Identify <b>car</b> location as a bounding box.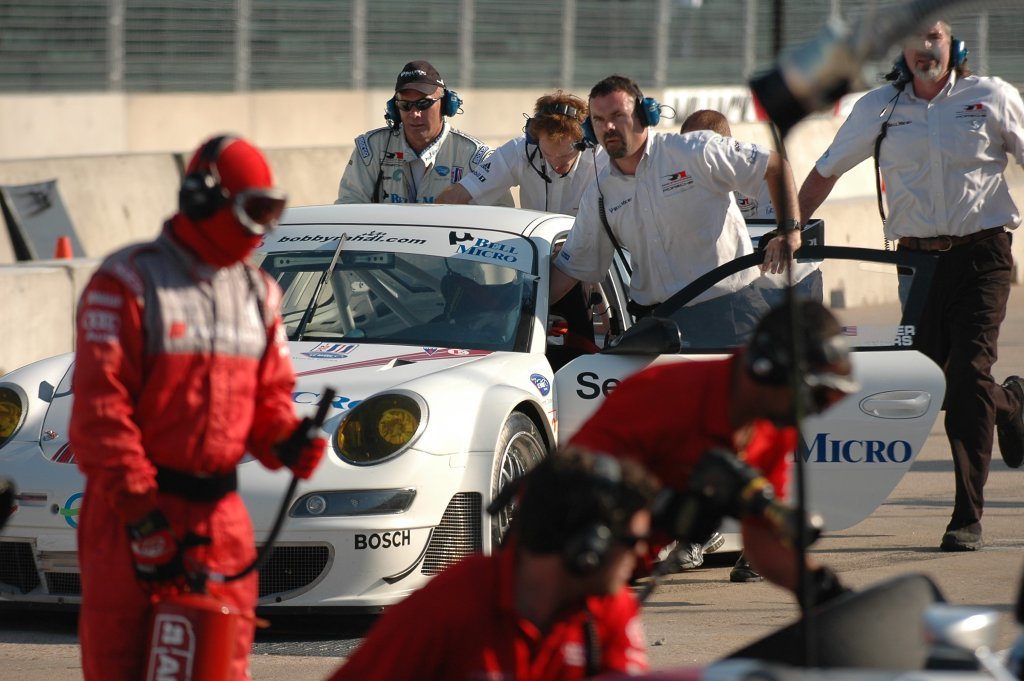
bbox(0, 190, 951, 618).
